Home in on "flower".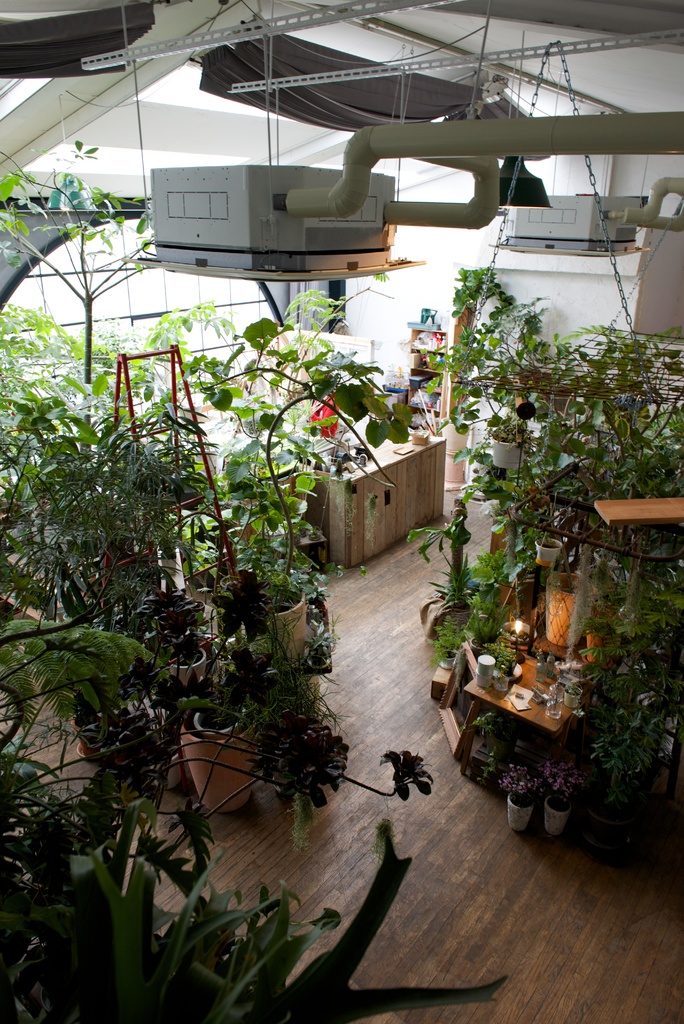
Homed in at 265, 718, 353, 808.
